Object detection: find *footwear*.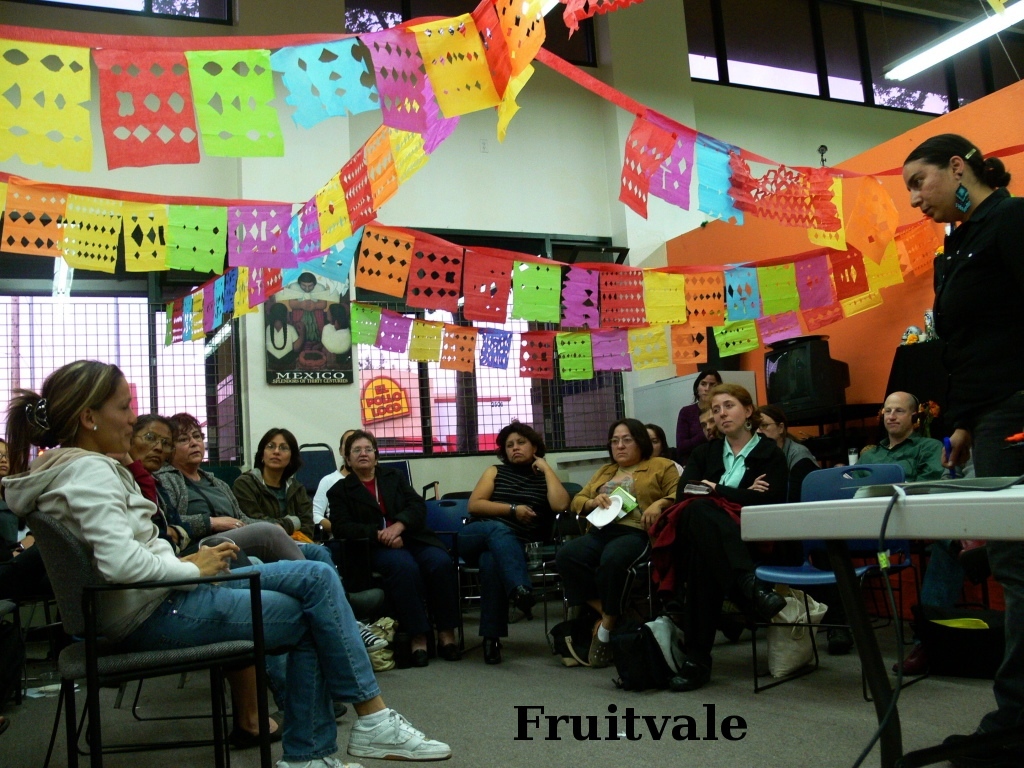
bbox(341, 712, 452, 760).
